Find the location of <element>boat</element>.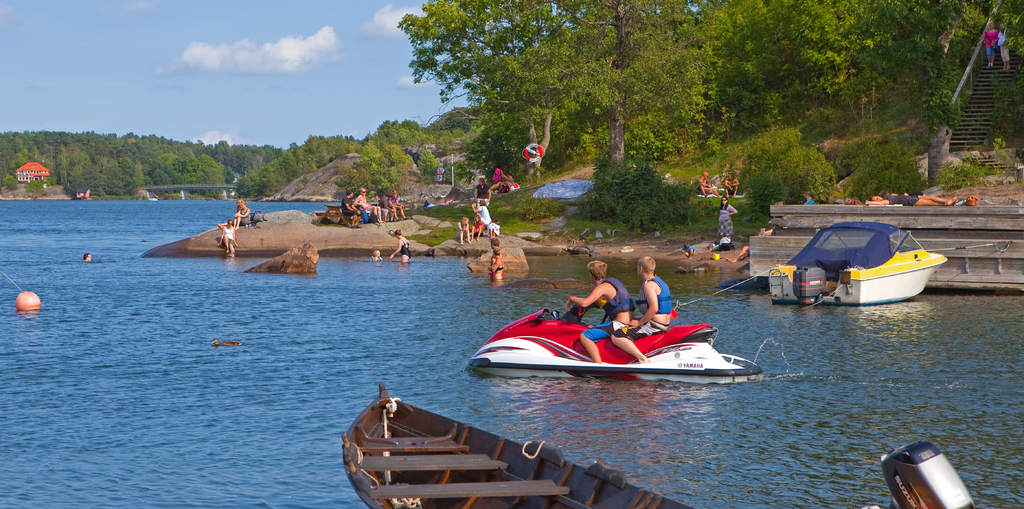
Location: [333, 383, 700, 508].
